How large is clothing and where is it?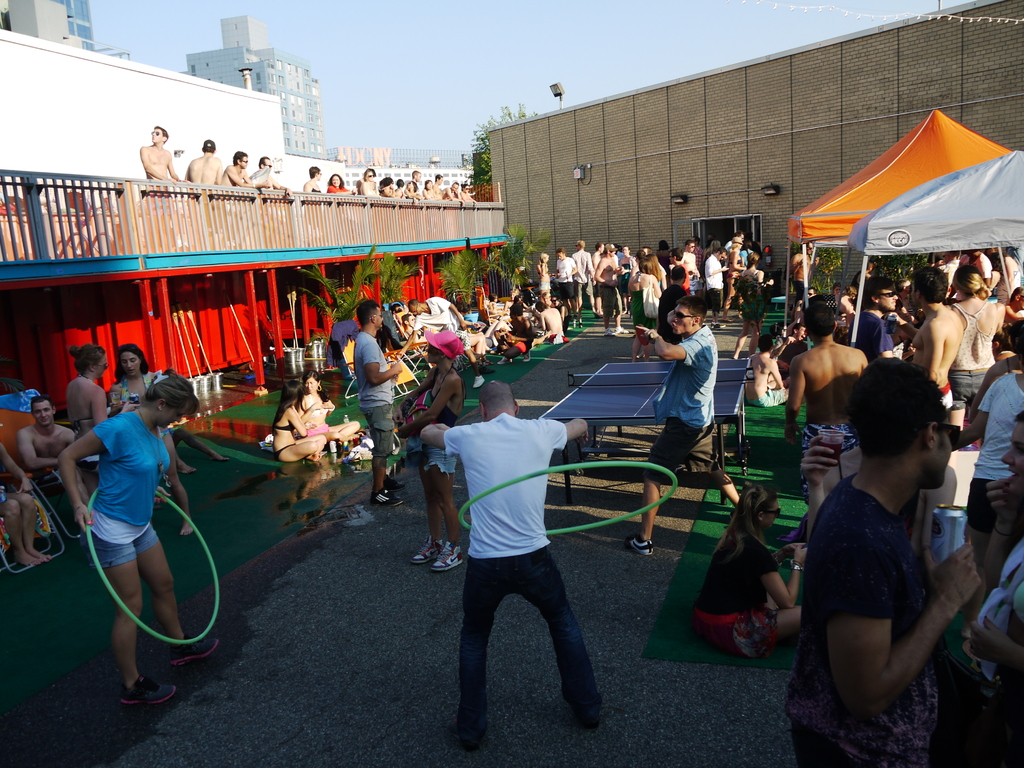
Bounding box: box(276, 424, 294, 433).
